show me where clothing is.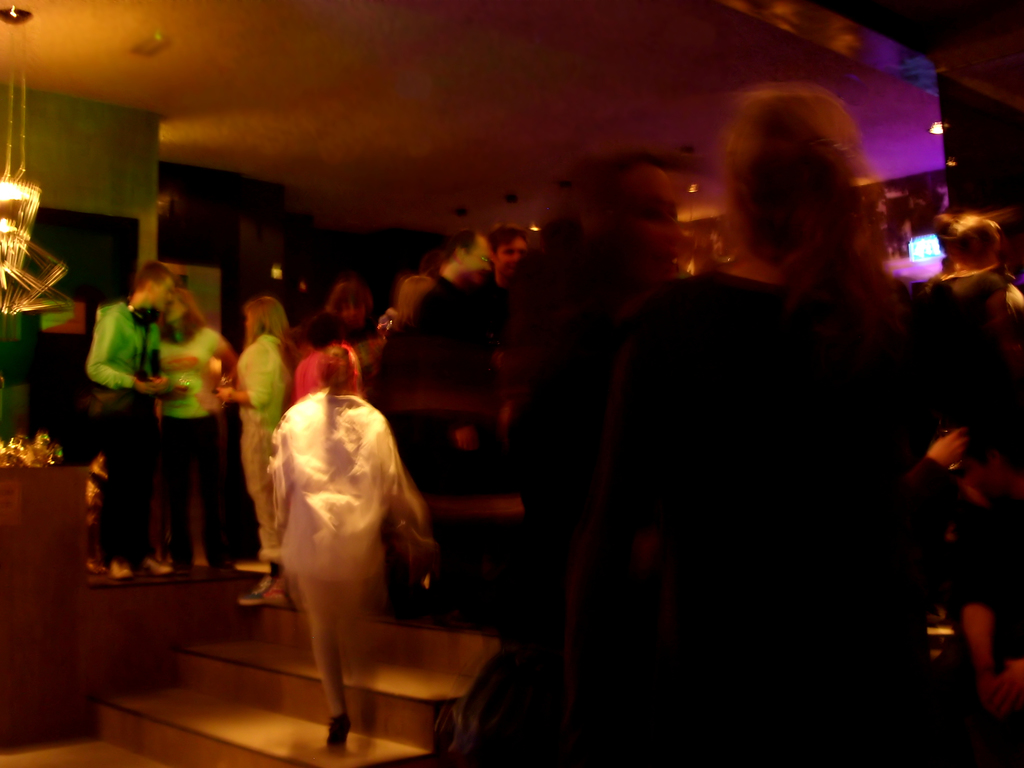
clothing is at box=[413, 275, 490, 404].
